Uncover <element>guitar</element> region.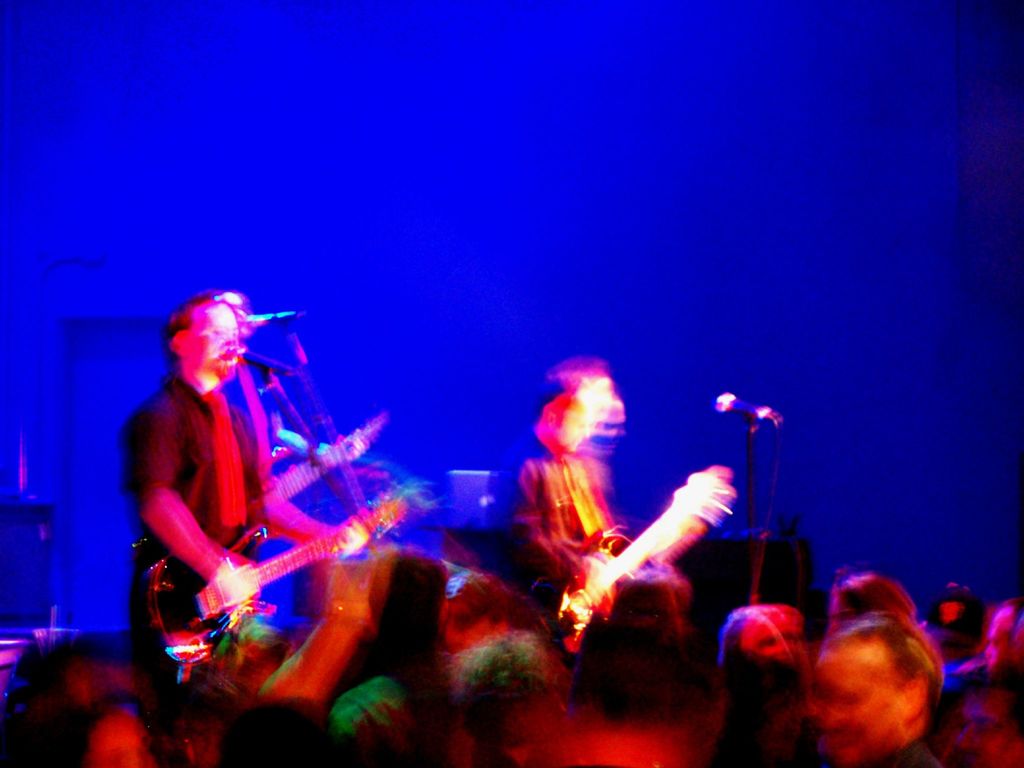
Uncovered: left=264, top=412, right=392, bottom=508.
